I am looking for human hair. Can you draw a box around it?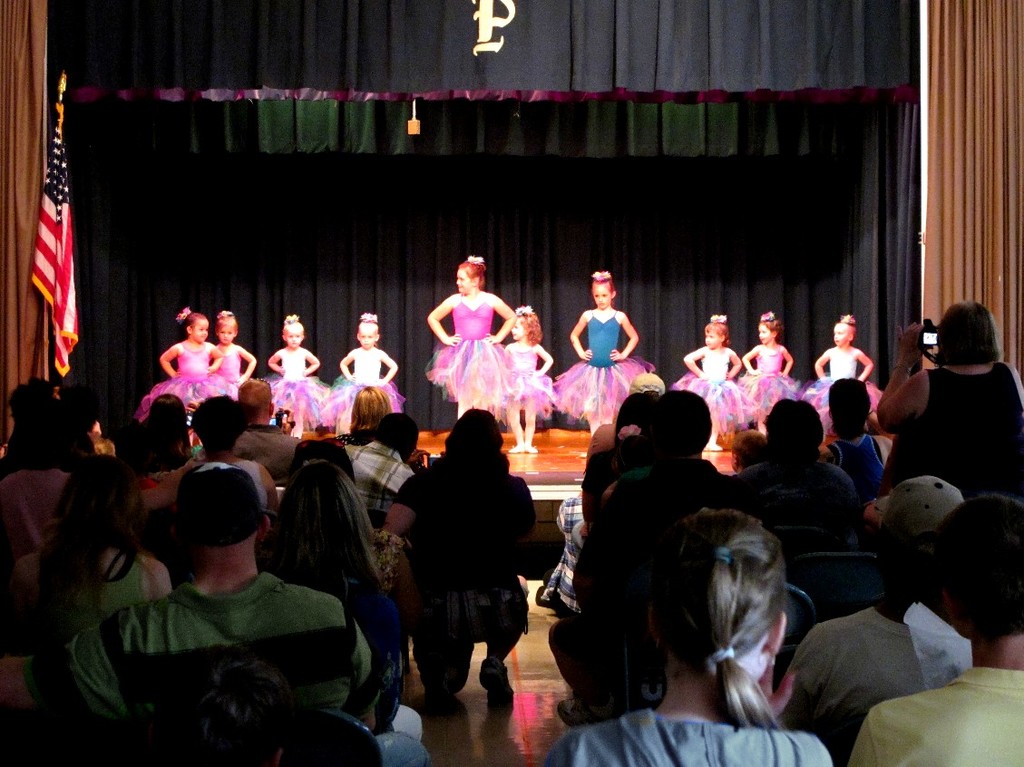
Sure, the bounding box is <bbox>133, 390, 195, 468</bbox>.
